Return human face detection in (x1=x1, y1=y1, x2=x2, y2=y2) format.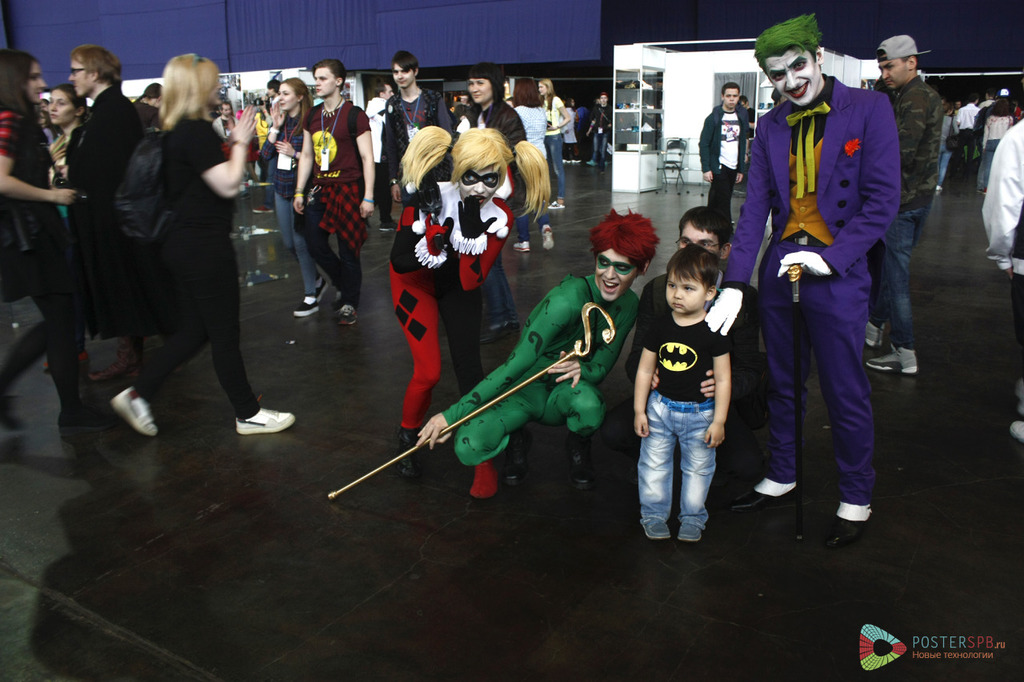
(x1=470, y1=78, x2=489, y2=99).
